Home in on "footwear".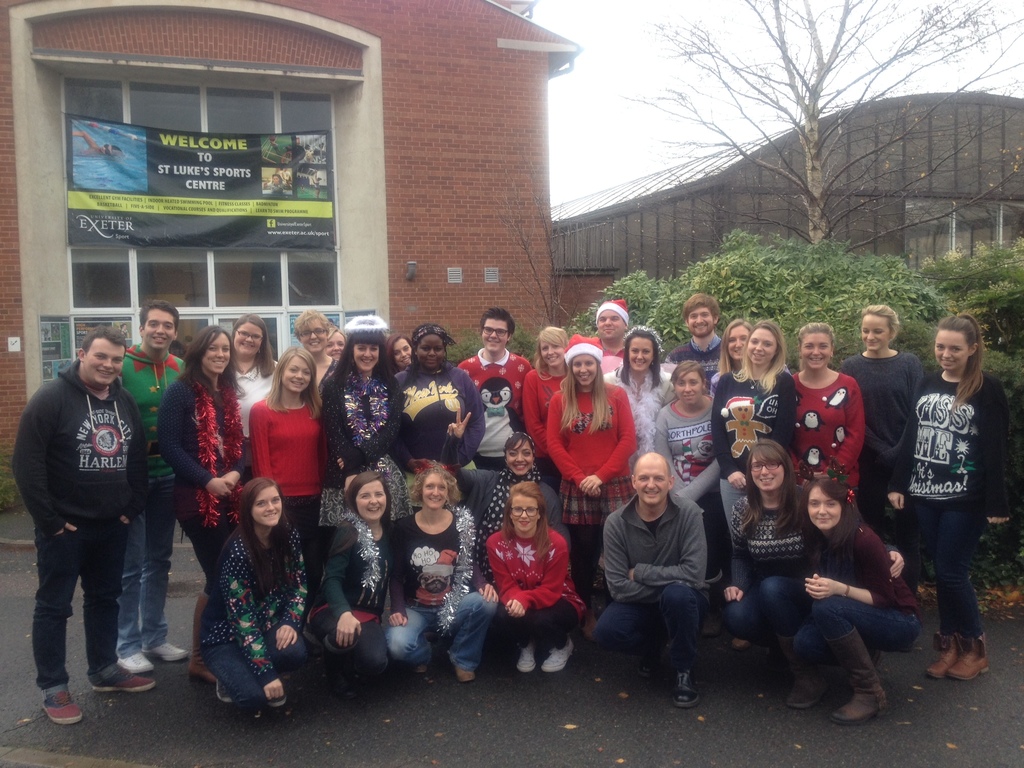
Homed in at bbox=[116, 652, 153, 671].
